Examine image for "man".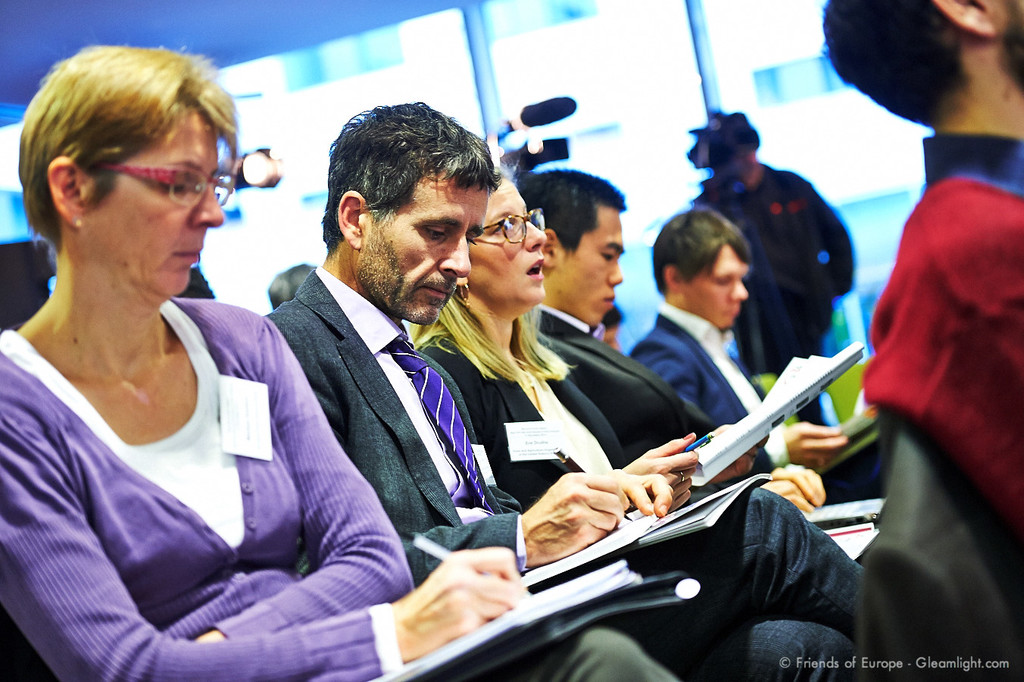
Examination result: locate(518, 161, 855, 494).
